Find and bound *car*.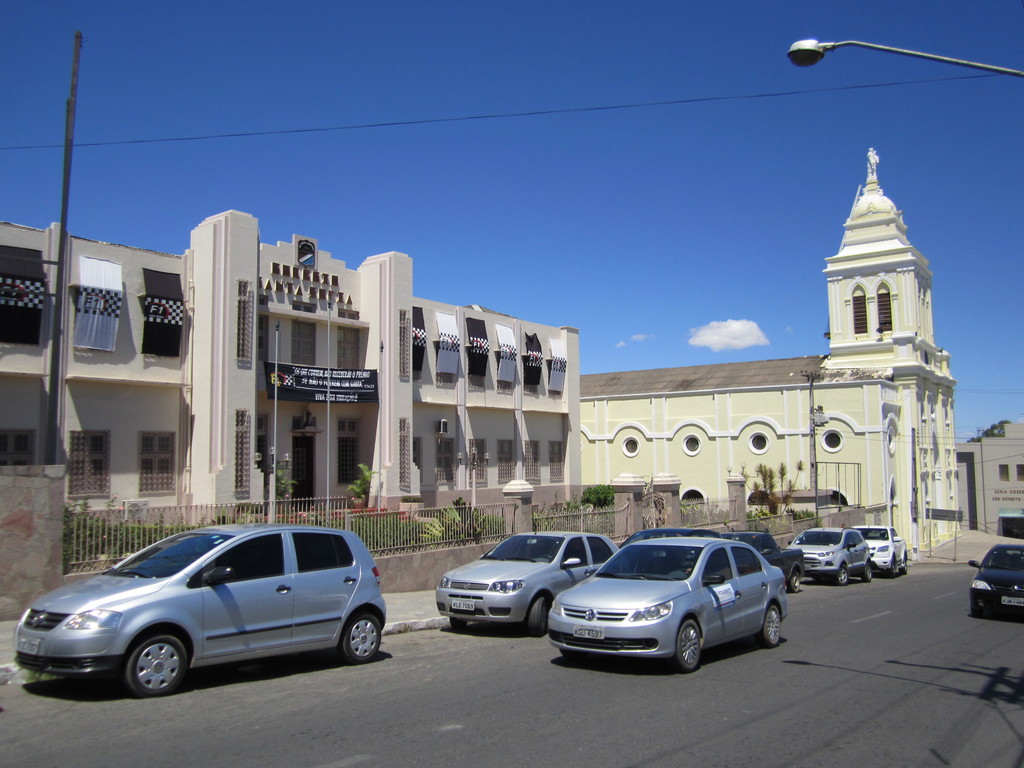
Bound: Rect(788, 531, 873, 582).
